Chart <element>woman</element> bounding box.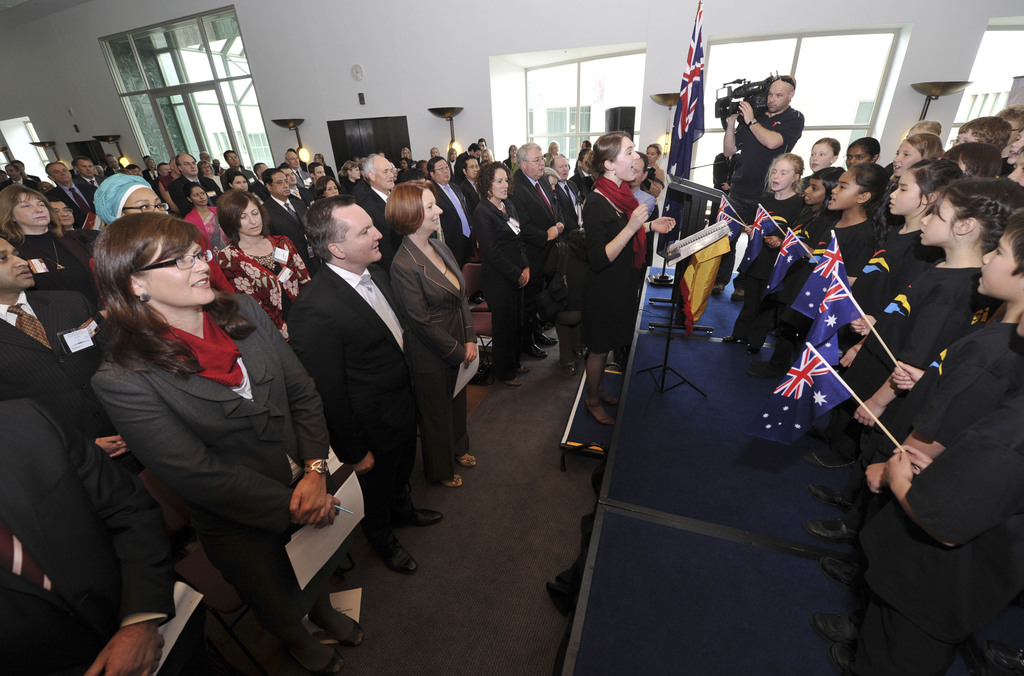
Charted: x1=0, y1=183, x2=102, y2=304.
